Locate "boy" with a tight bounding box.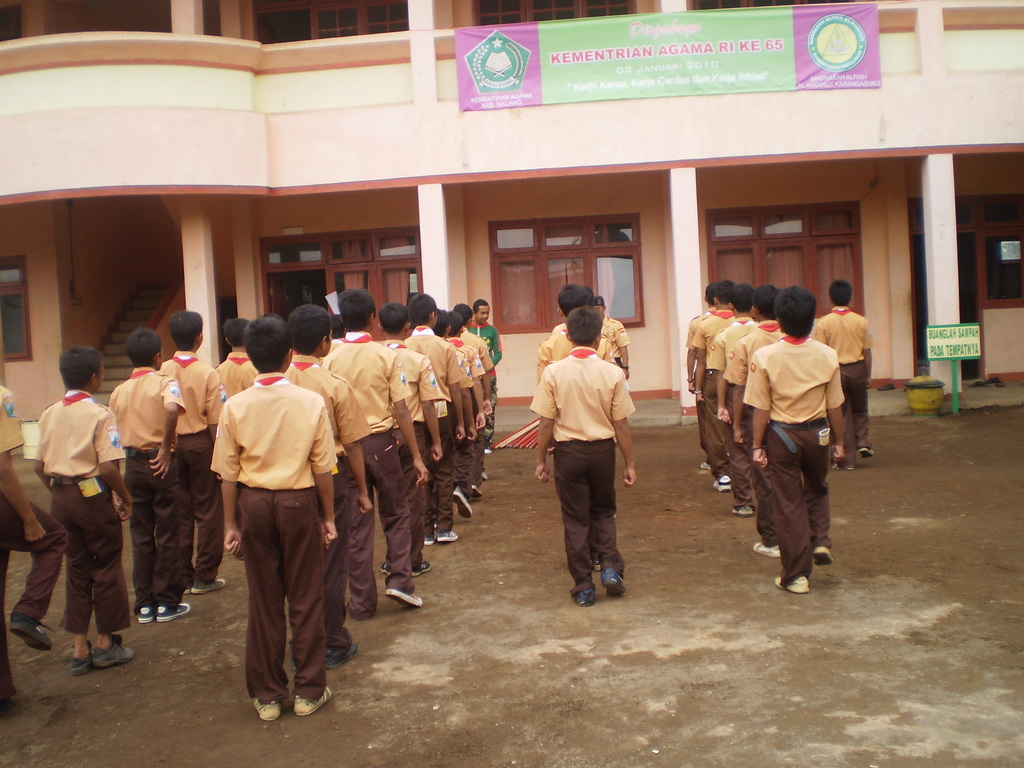
{"left": 228, "top": 310, "right": 345, "bottom": 725}.
